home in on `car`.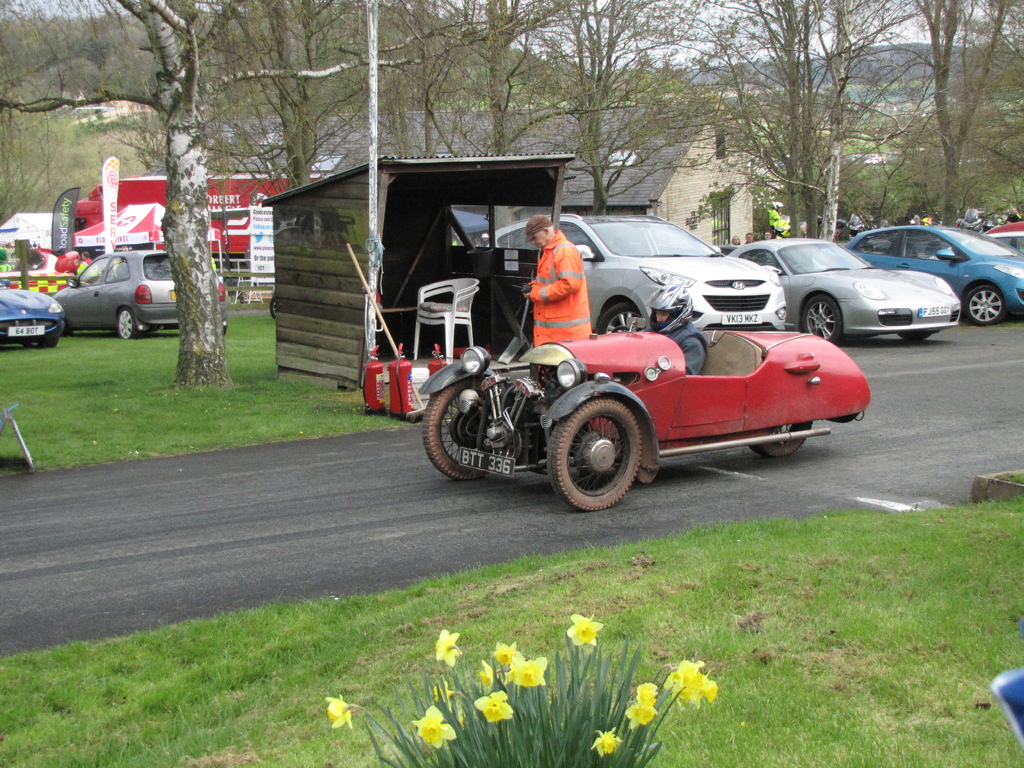
Homed in at box(839, 218, 1023, 330).
